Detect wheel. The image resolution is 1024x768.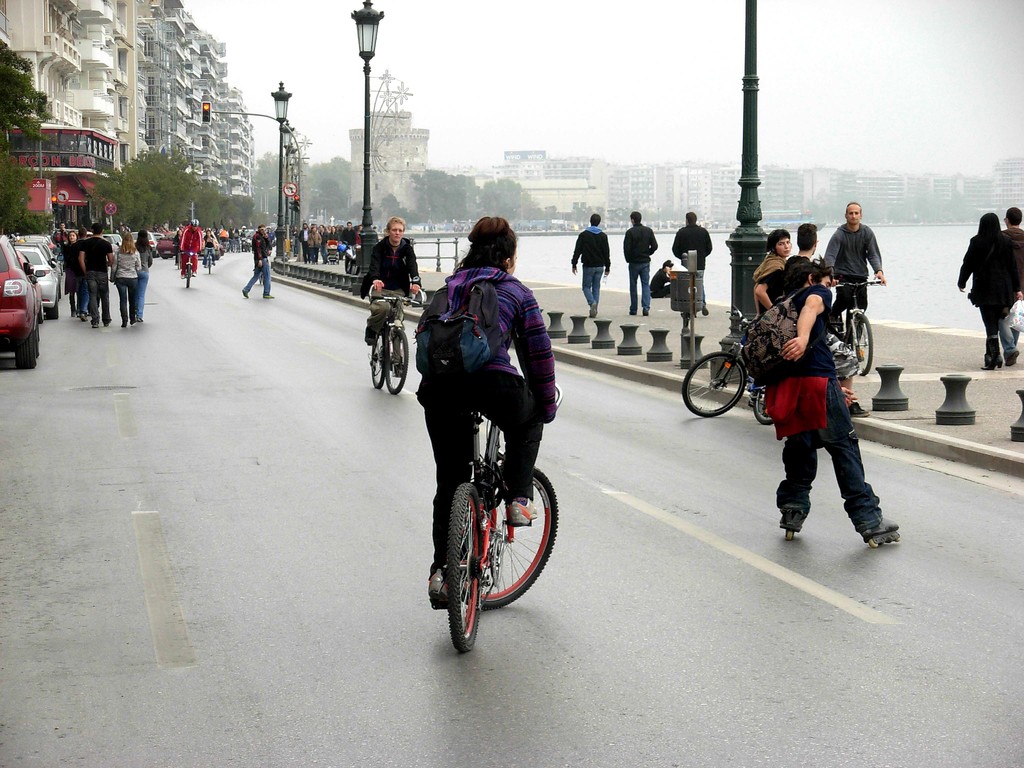
pyautogui.locateOnScreen(368, 335, 393, 390).
